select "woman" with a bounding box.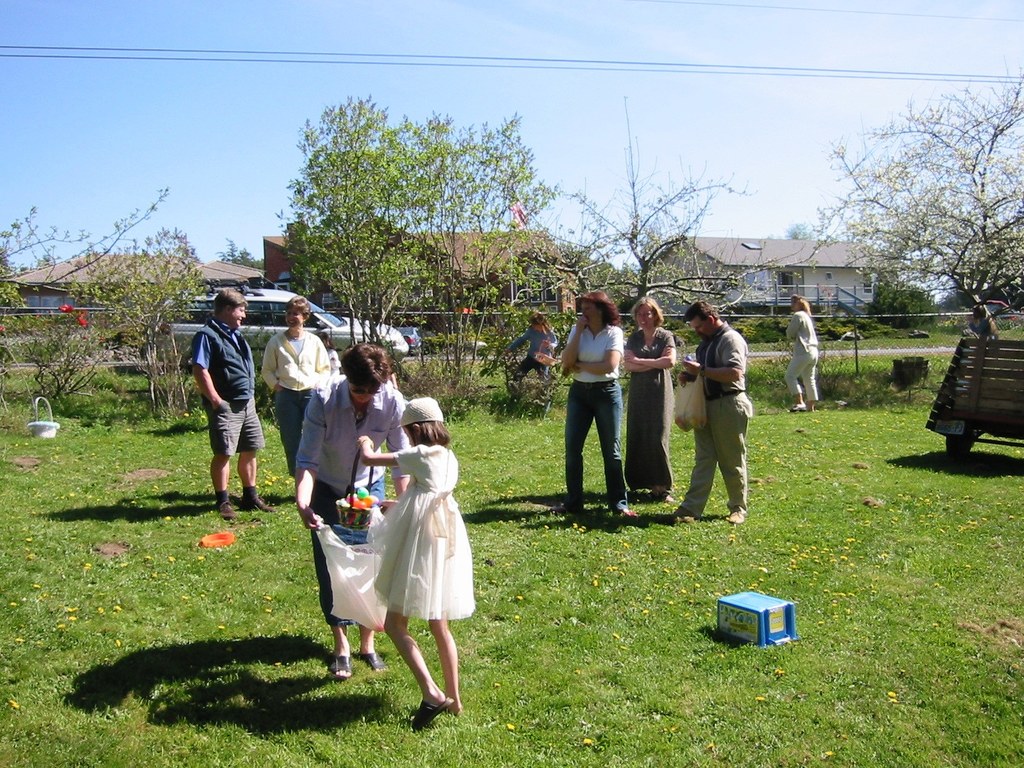
left=779, top=294, right=817, bottom=414.
